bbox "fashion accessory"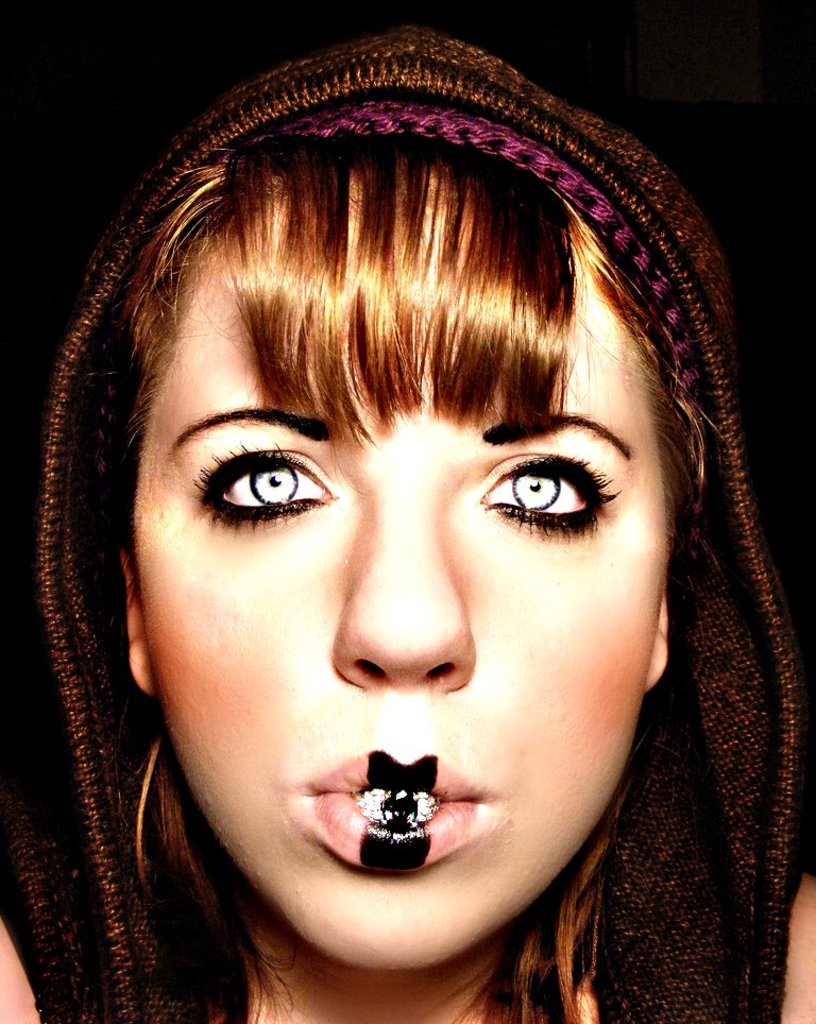
region(268, 96, 701, 467)
